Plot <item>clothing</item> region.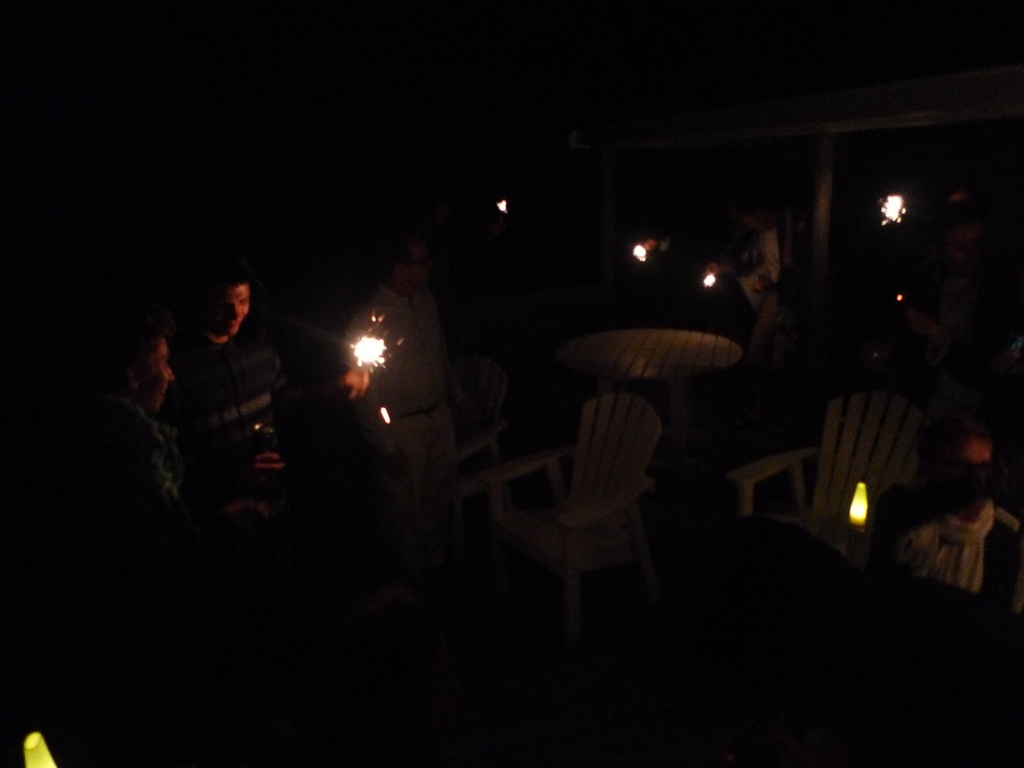
Plotted at (x1=97, y1=397, x2=170, y2=539).
